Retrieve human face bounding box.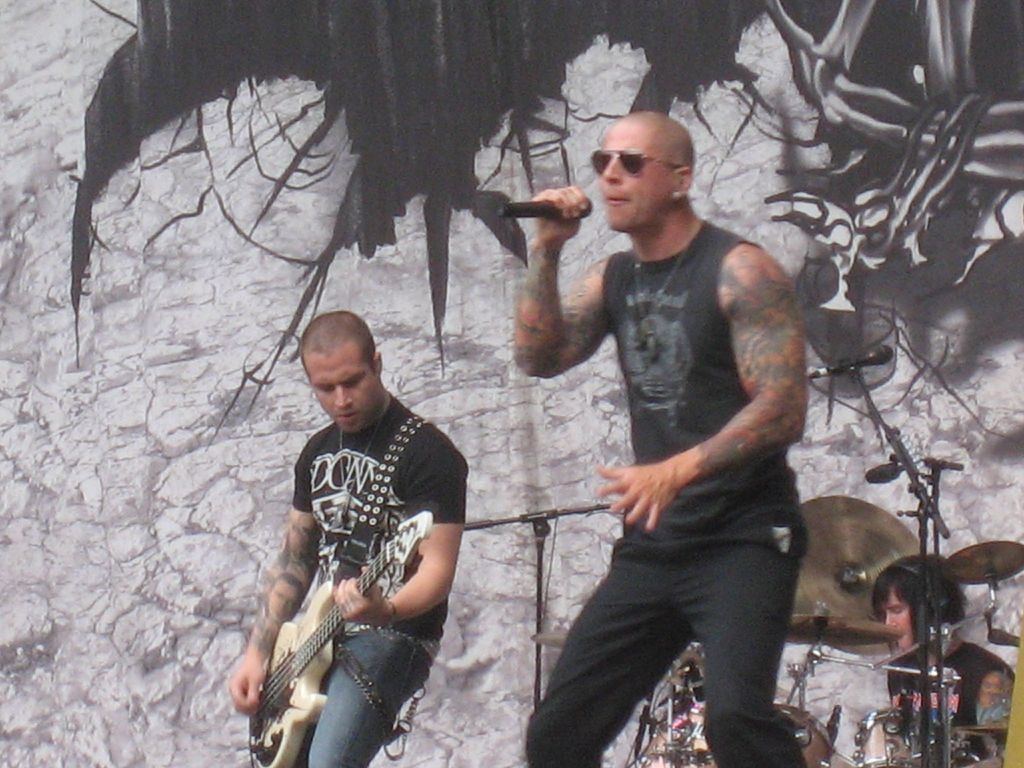
Bounding box: [600, 122, 675, 230].
